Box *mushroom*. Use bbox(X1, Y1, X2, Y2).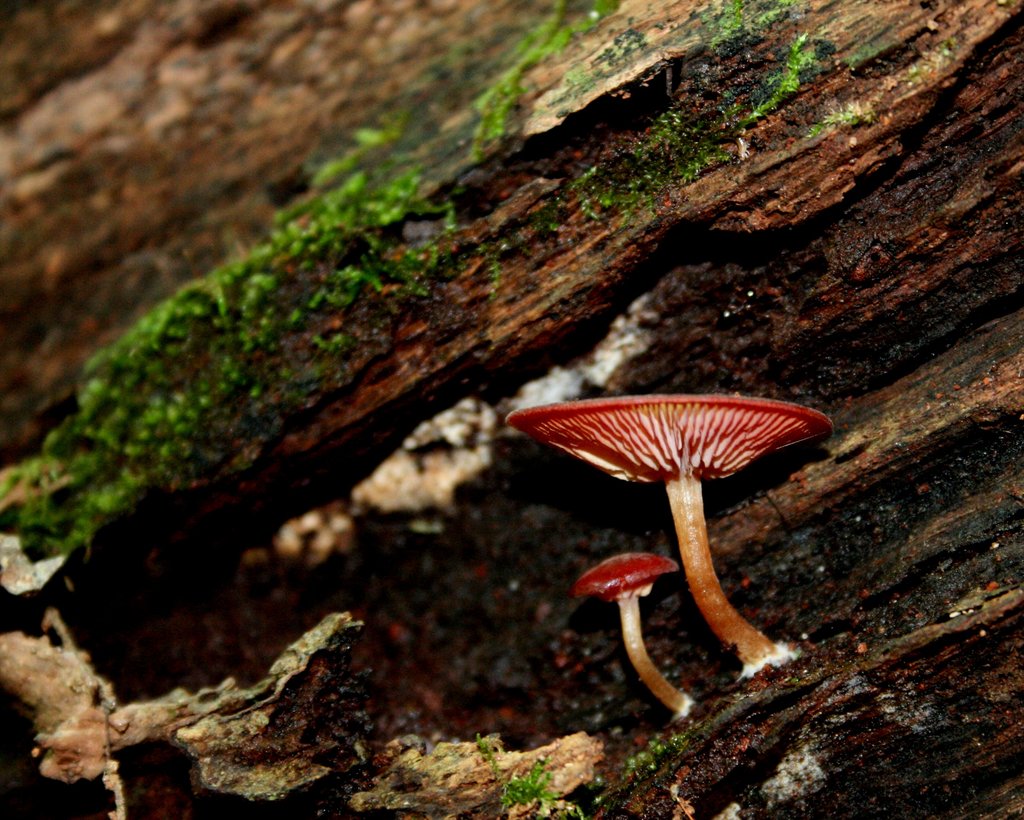
bbox(509, 366, 835, 728).
